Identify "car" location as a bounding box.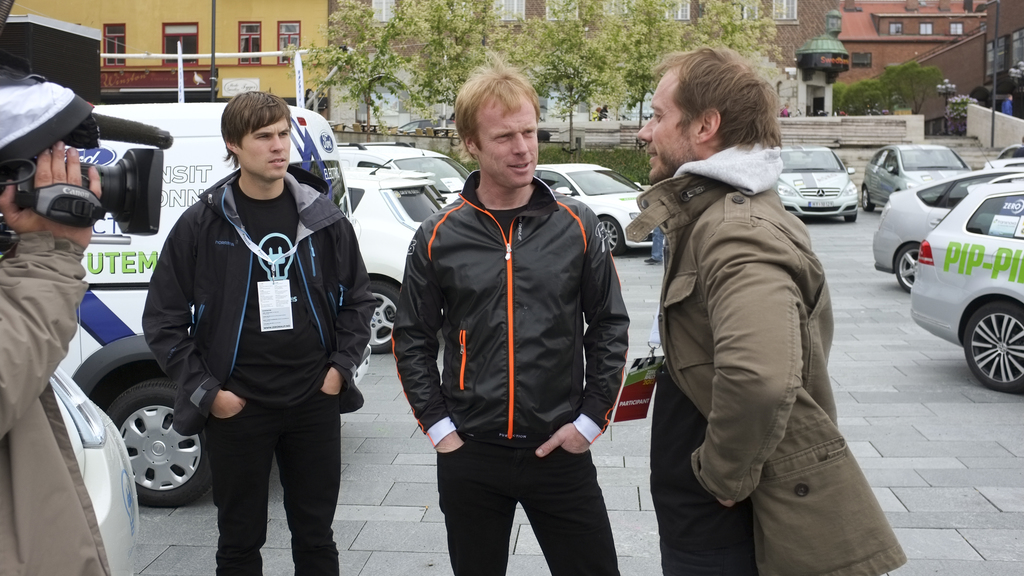
{"left": 778, "top": 144, "right": 861, "bottom": 227}.
